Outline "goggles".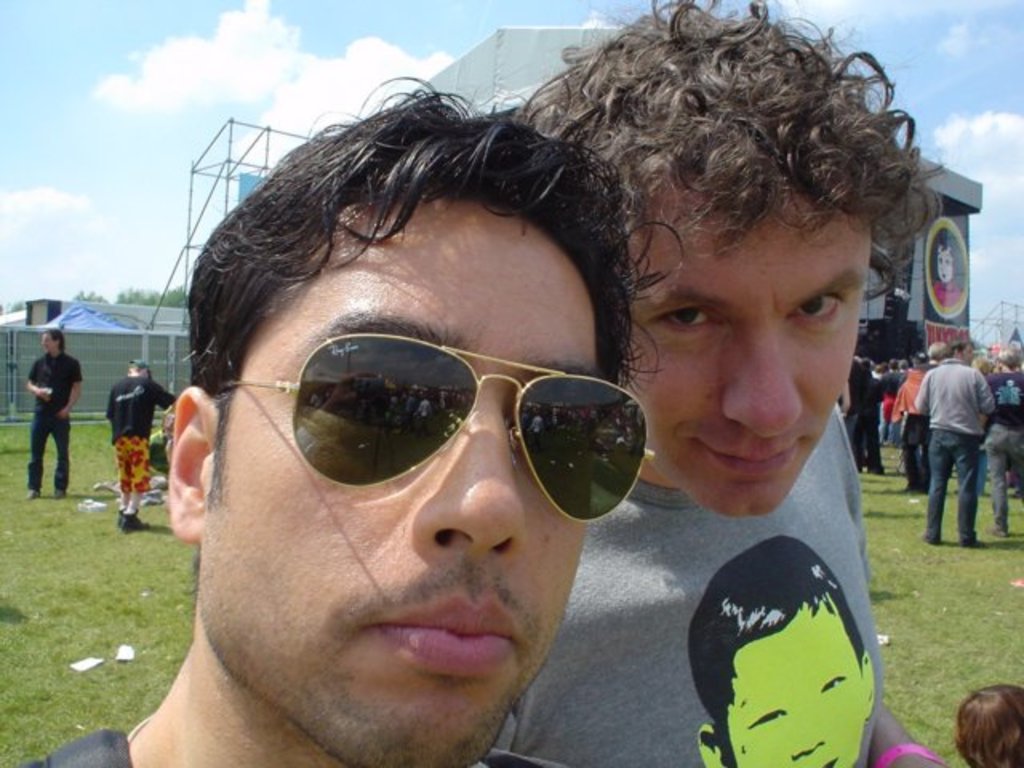
Outline: select_region(229, 314, 672, 536).
